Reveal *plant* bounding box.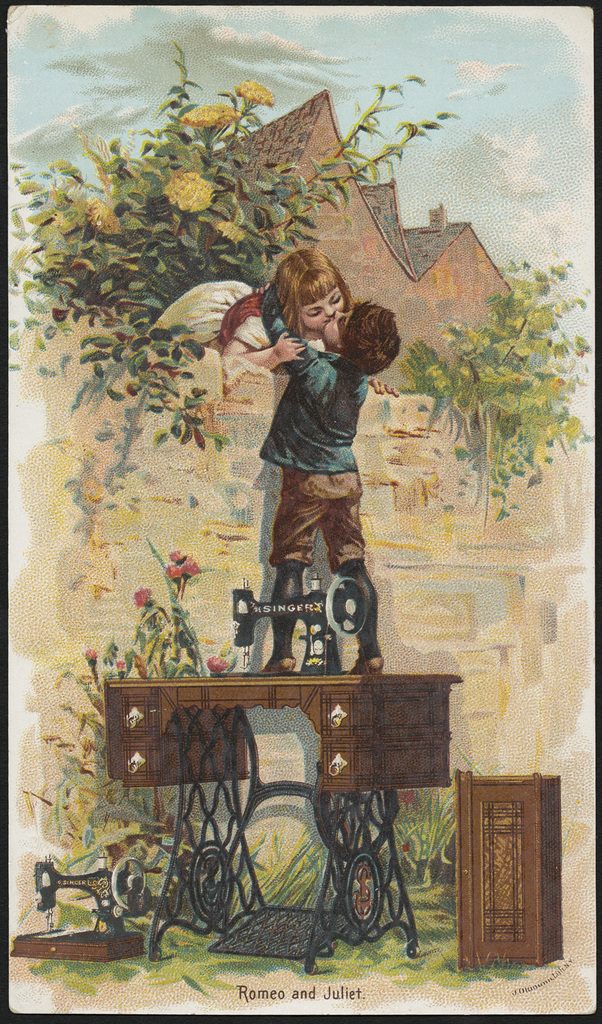
Revealed: <region>384, 764, 468, 876</region>.
